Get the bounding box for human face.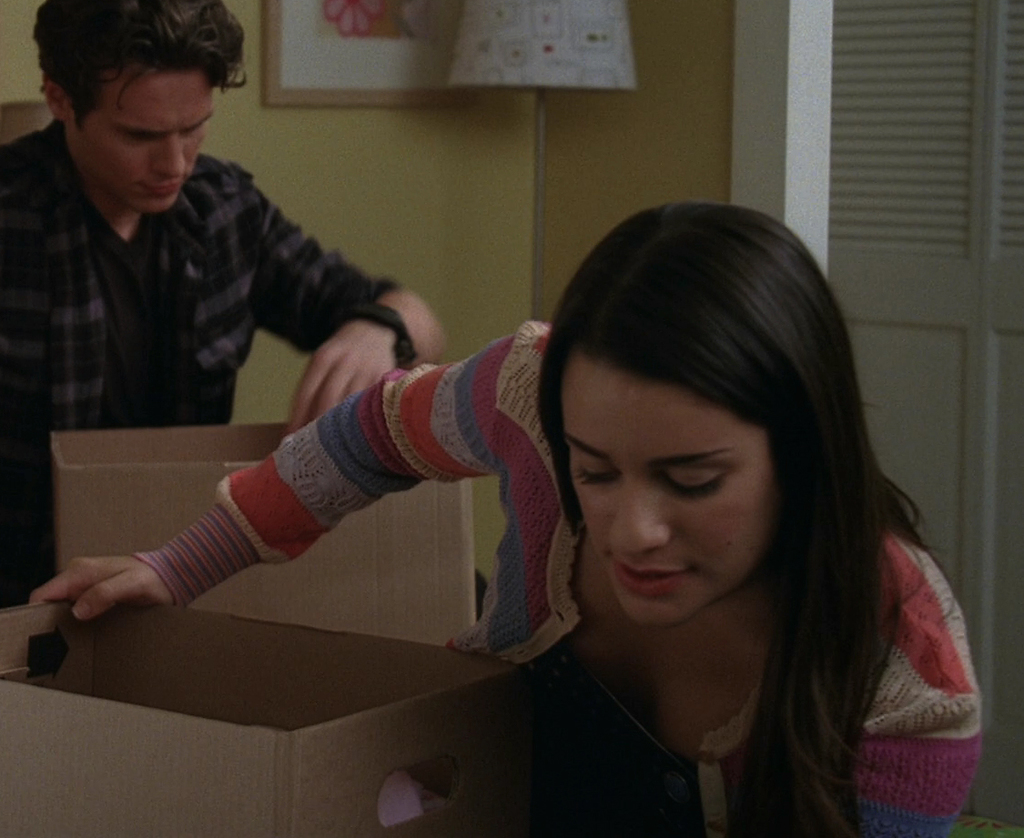
BBox(66, 66, 220, 210).
